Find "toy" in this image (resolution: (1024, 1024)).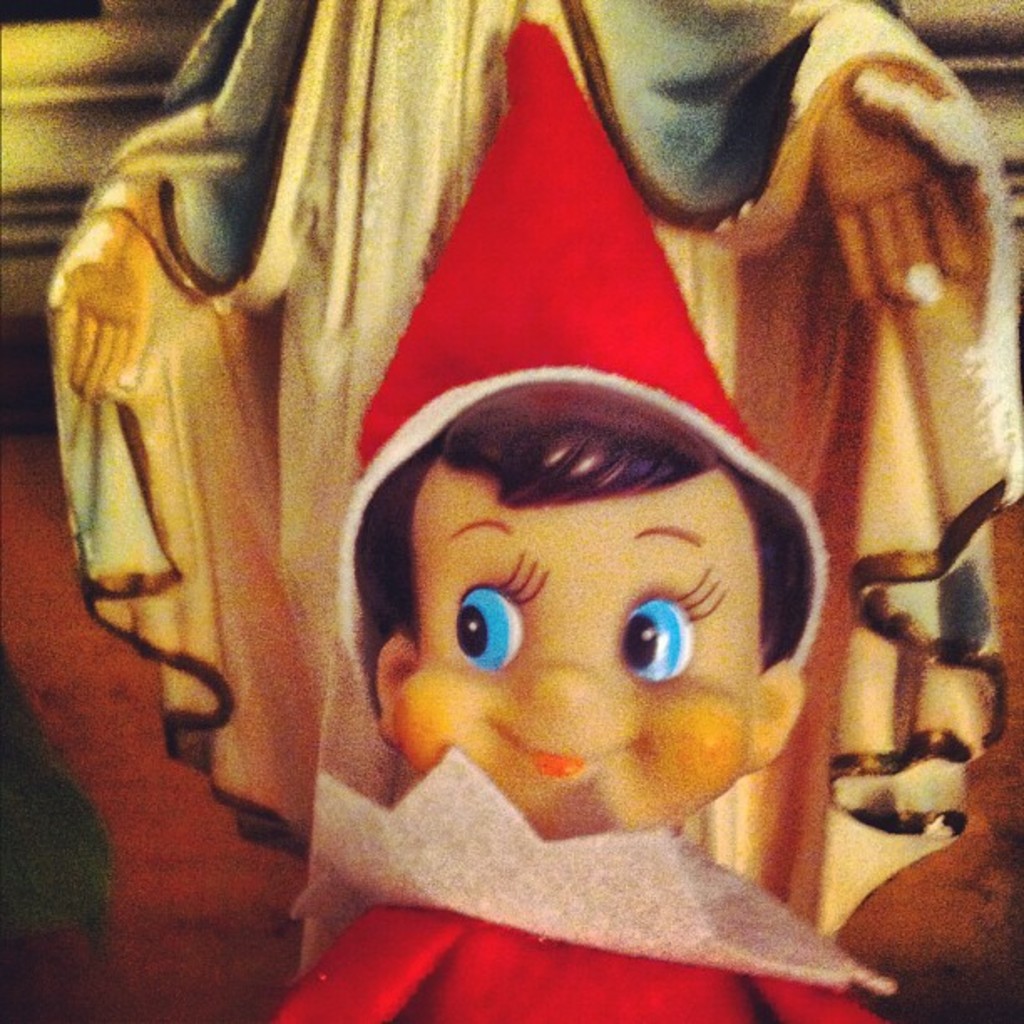
bbox(199, 152, 950, 1023).
